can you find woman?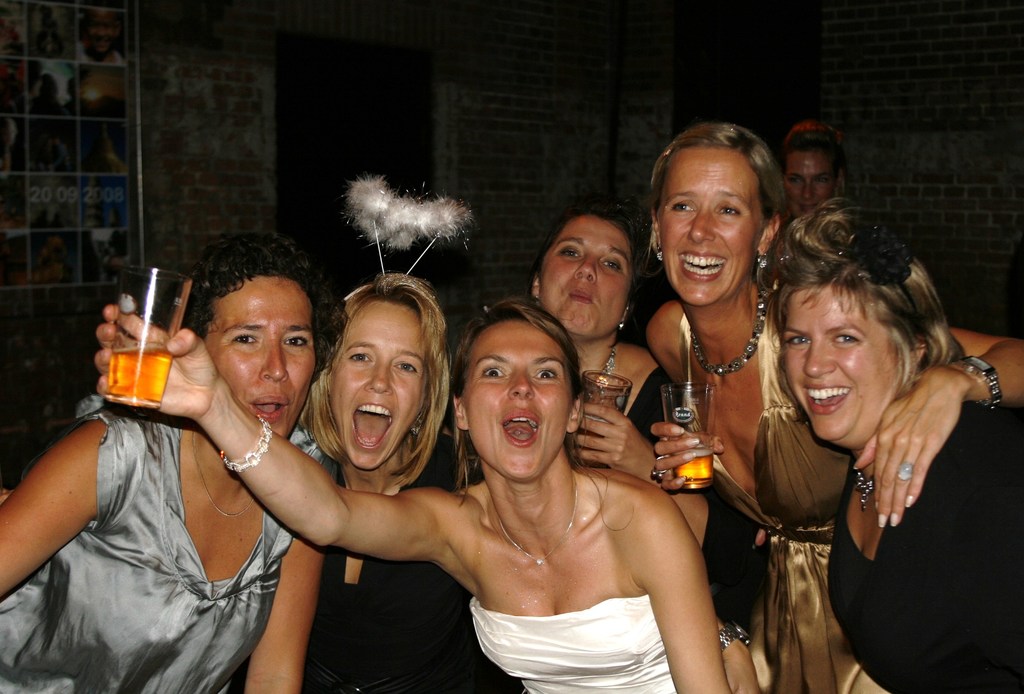
Yes, bounding box: left=527, top=206, right=755, bottom=627.
